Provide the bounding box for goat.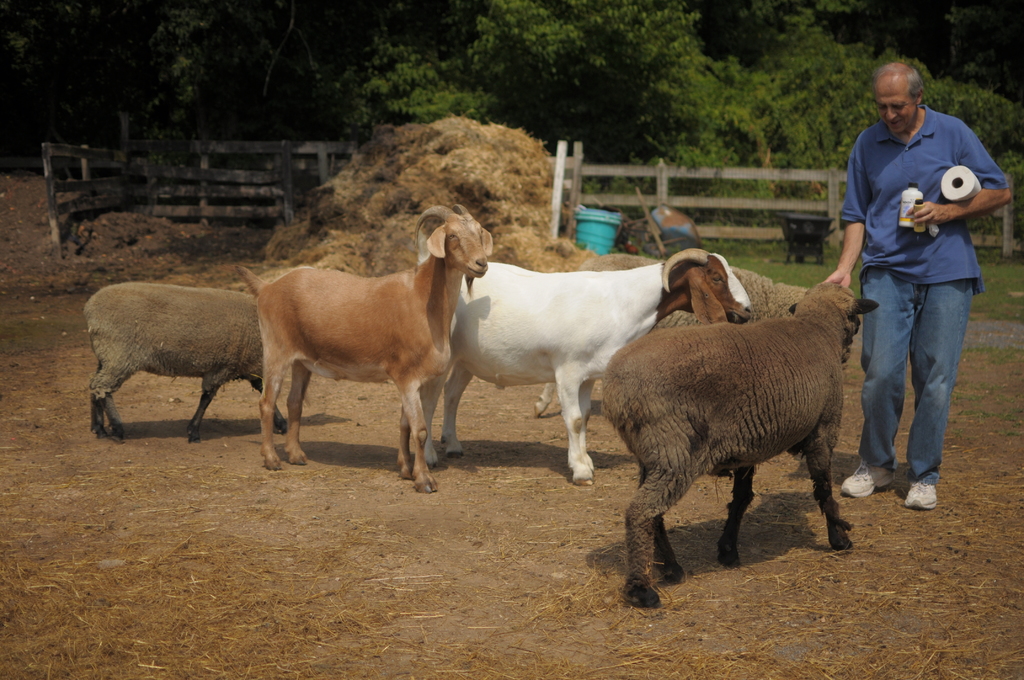
Rect(436, 245, 757, 483).
